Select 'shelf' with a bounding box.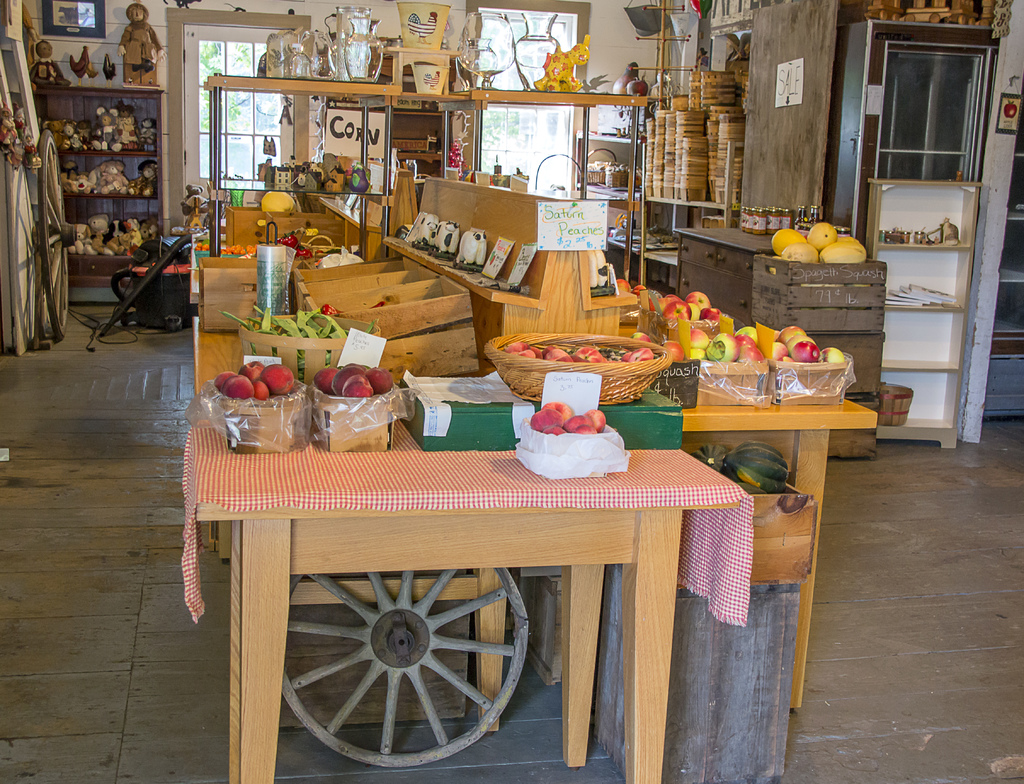
pyautogui.locateOnScreen(27, 80, 169, 274).
